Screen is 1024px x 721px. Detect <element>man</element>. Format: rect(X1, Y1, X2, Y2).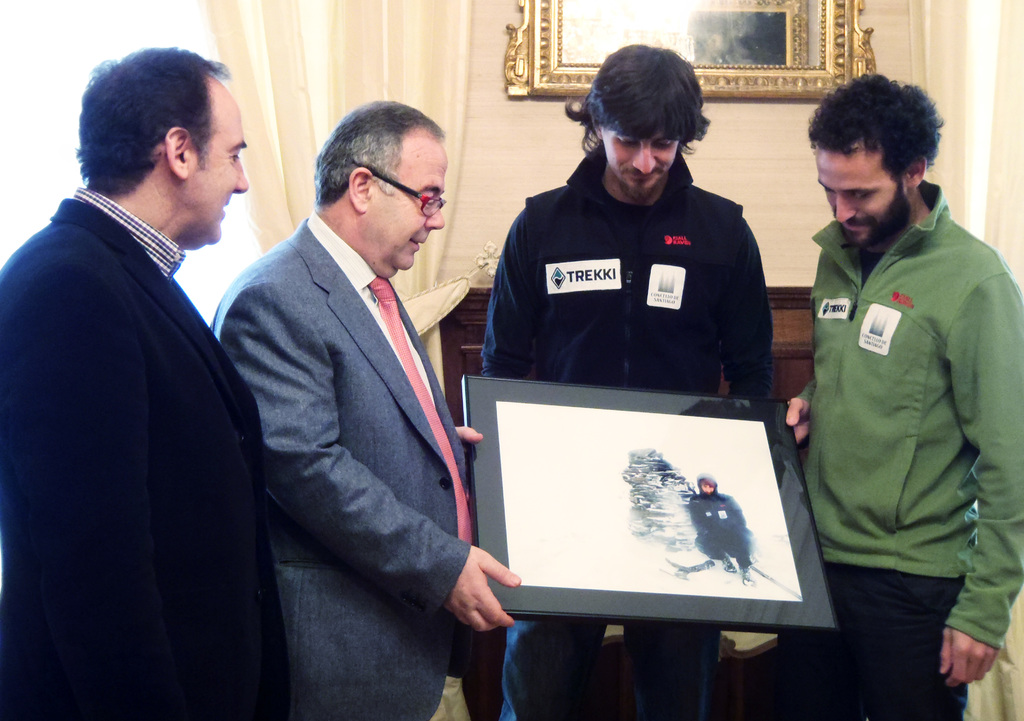
rect(481, 44, 774, 720).
